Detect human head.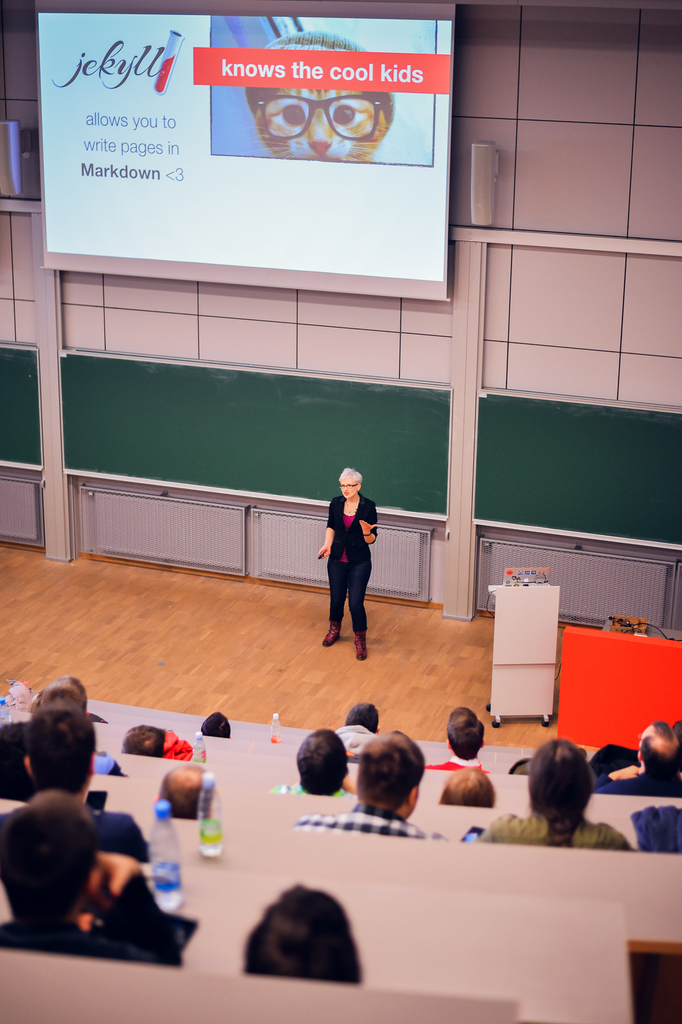
Detected at (26,705,95,794).
